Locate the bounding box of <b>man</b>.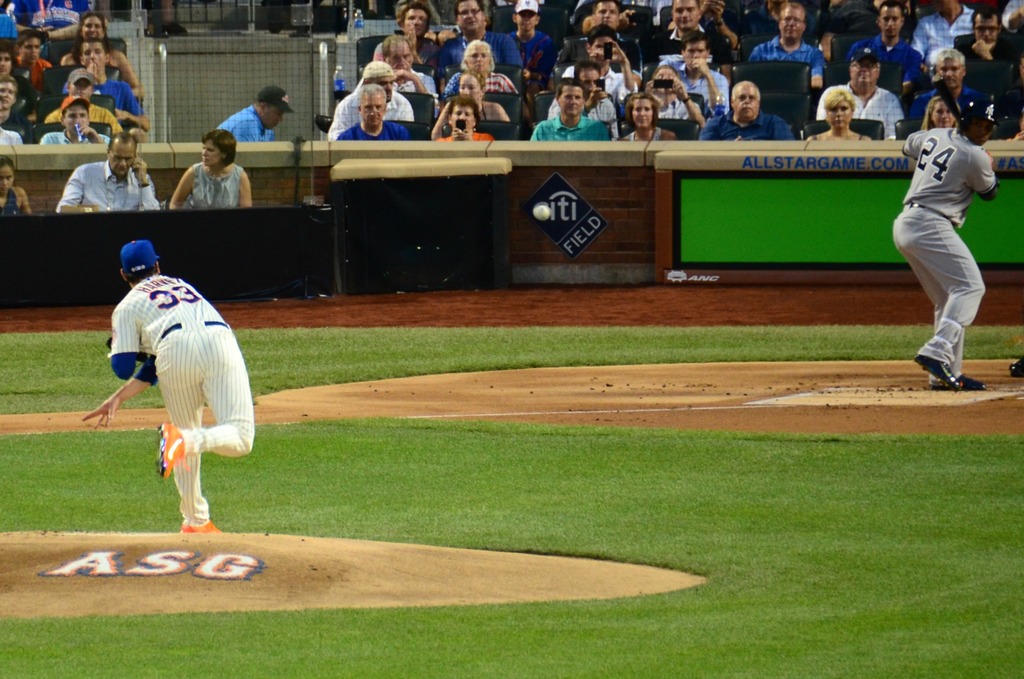
Bounding box: l=337, t=84, r=403, b=140.
